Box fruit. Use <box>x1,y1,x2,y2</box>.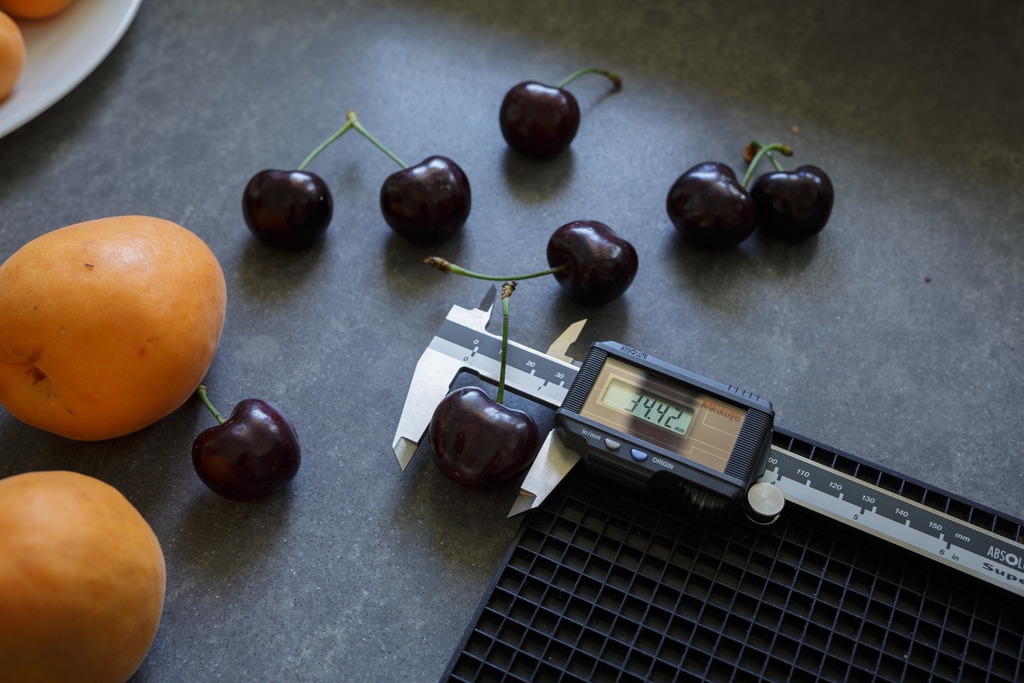
<box>429,220,633,302</box>.
